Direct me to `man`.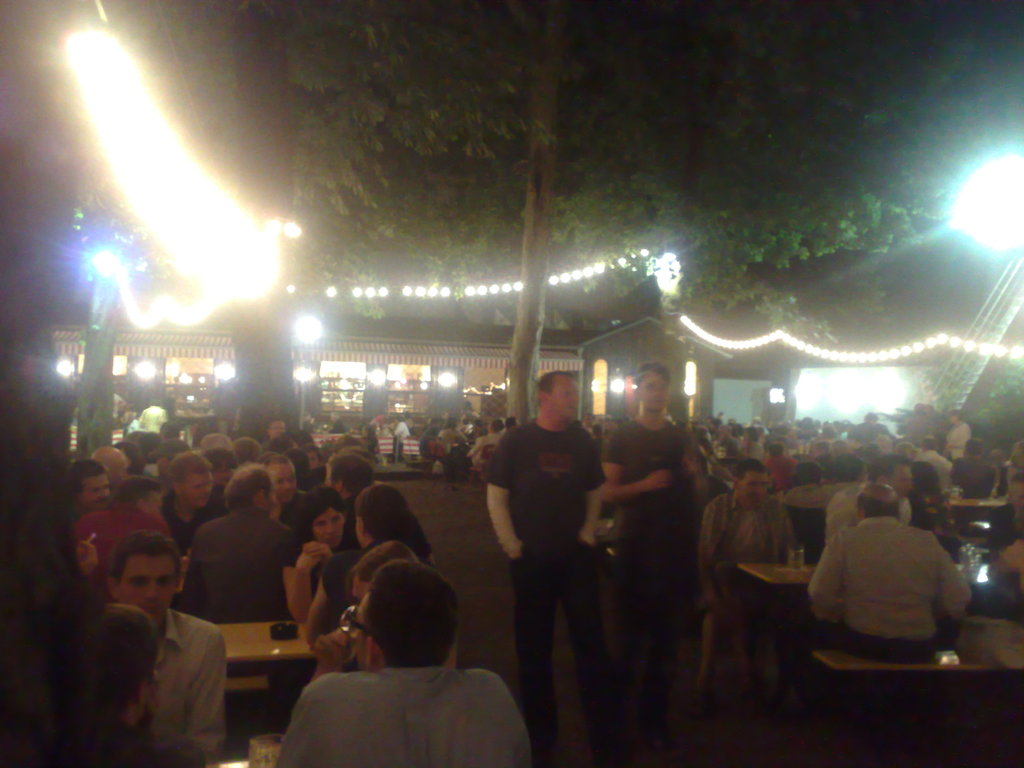
Direction: Rect(314, 455, 432, 585).
